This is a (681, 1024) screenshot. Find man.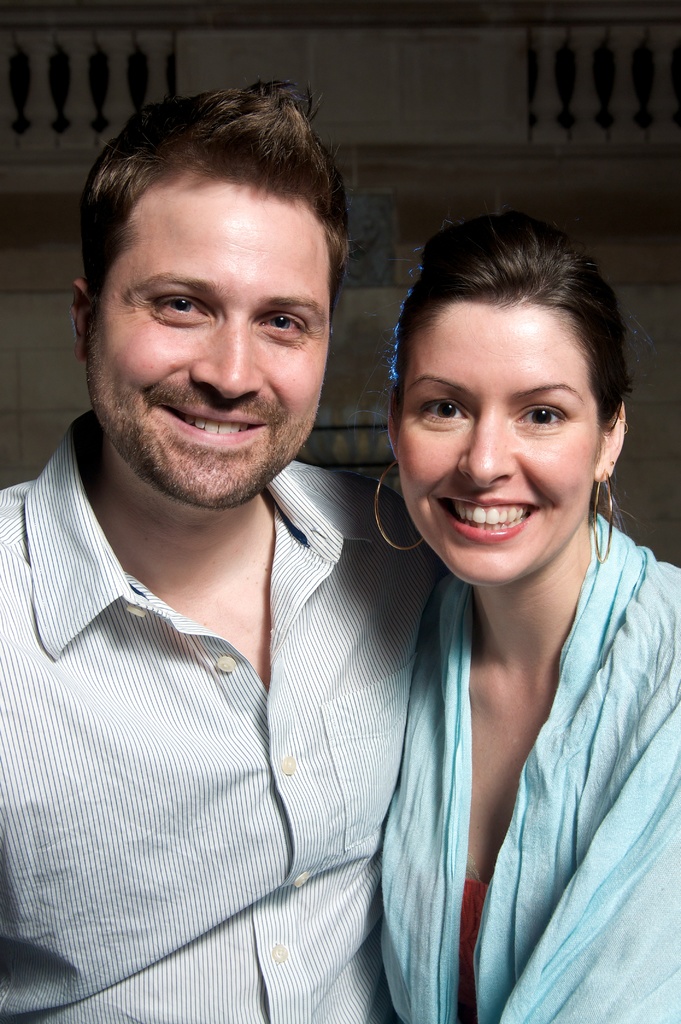
Bounding box: x1=21 y1=67 x2=541 y2=984.
